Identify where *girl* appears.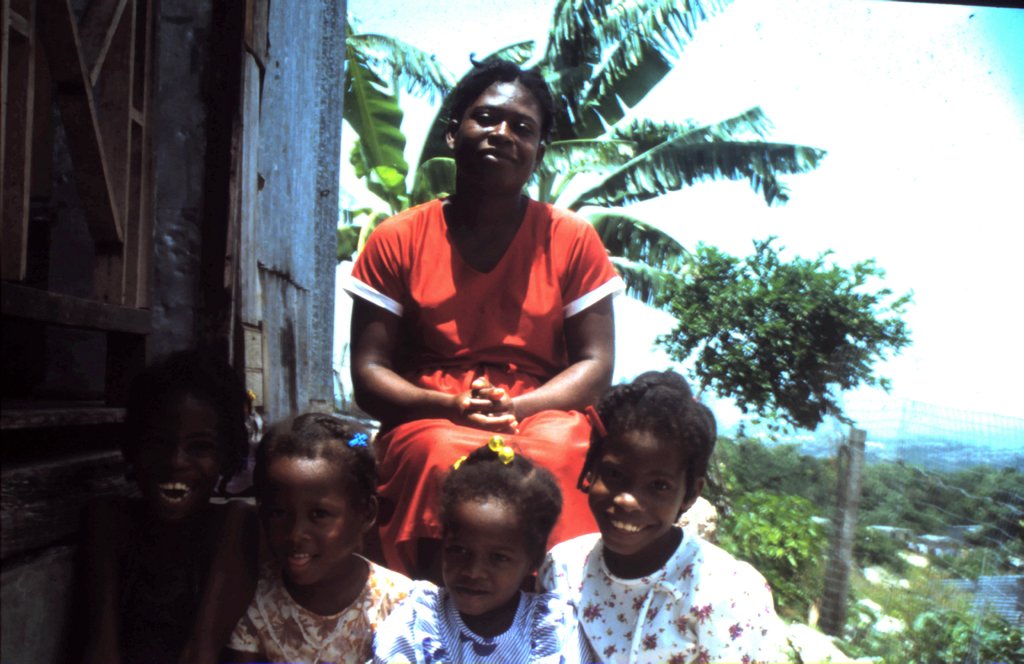
Appears at pyautogui.locateOnScreen(228, 409, 415, 663).
